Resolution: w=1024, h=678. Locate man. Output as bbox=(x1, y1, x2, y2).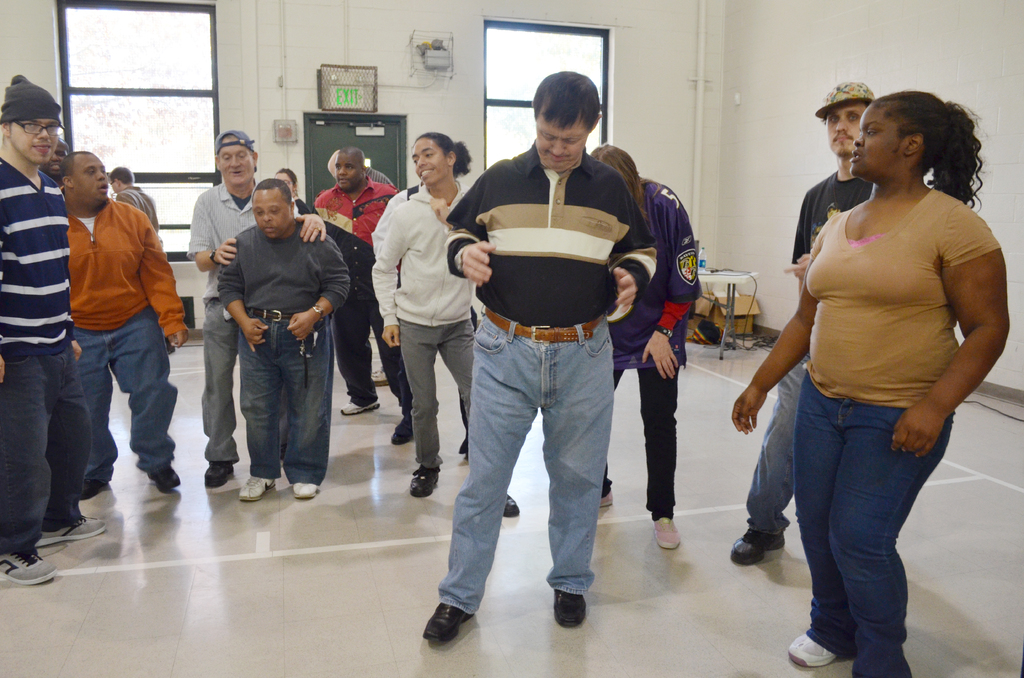
bbox=(312, 145, 412, 446).
